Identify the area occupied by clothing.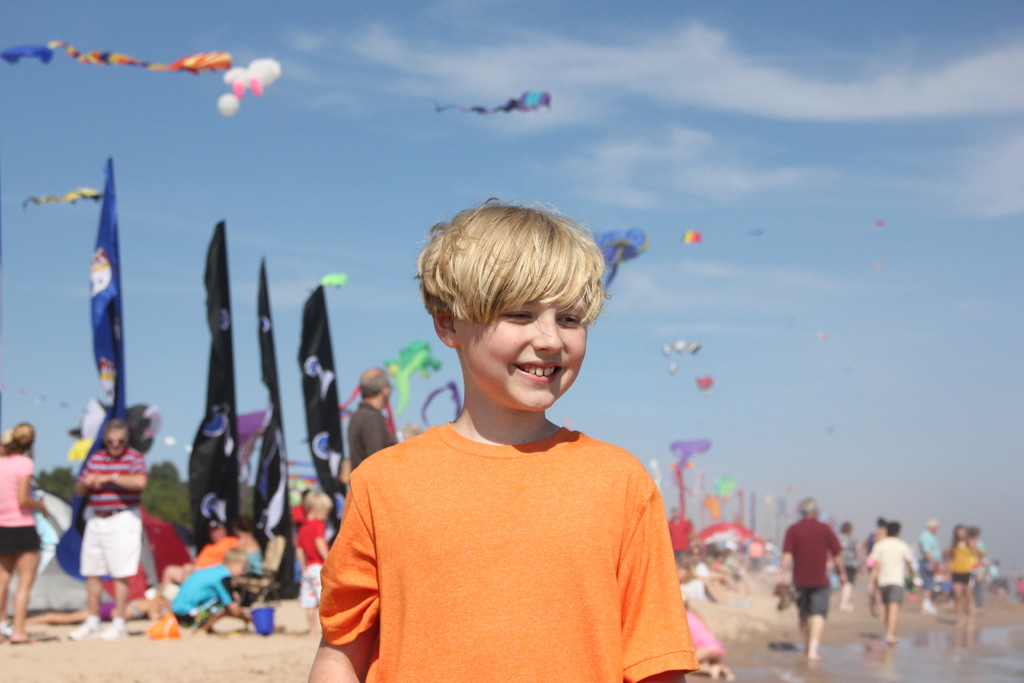
Area: (x1=916, y1=528, x2=940, y2=580).
